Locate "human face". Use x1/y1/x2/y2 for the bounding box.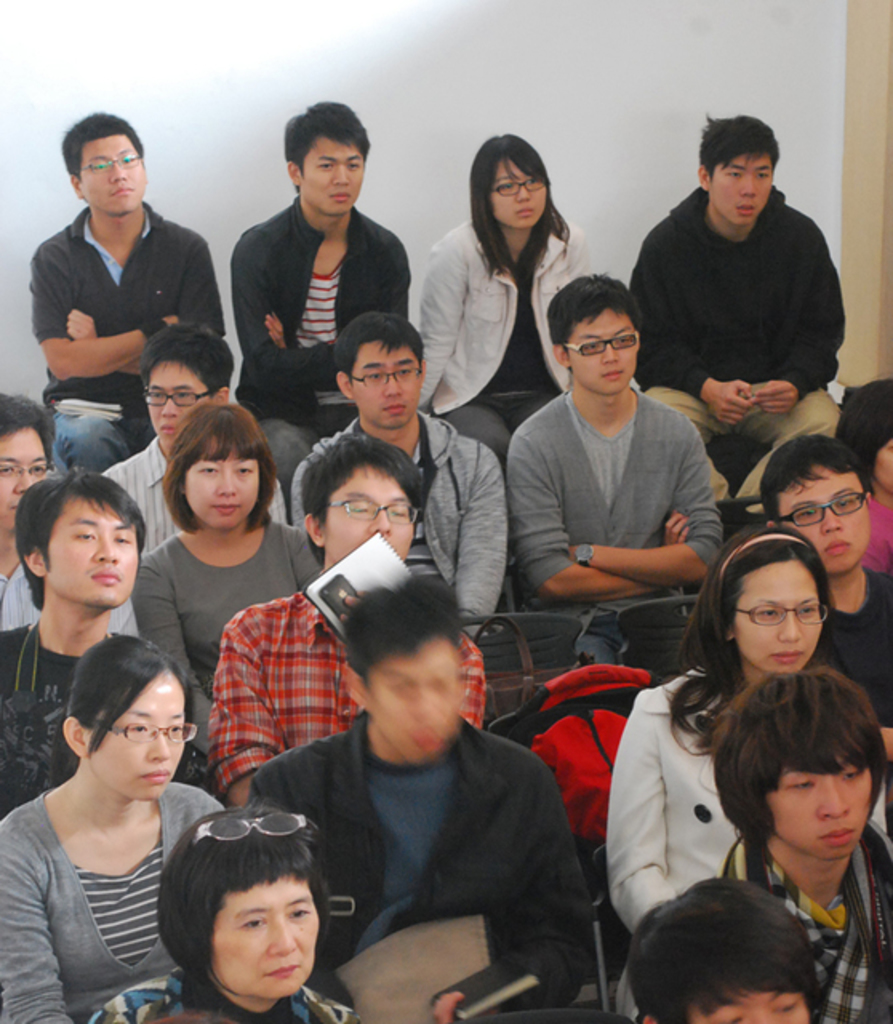
691/971/805/1022.
